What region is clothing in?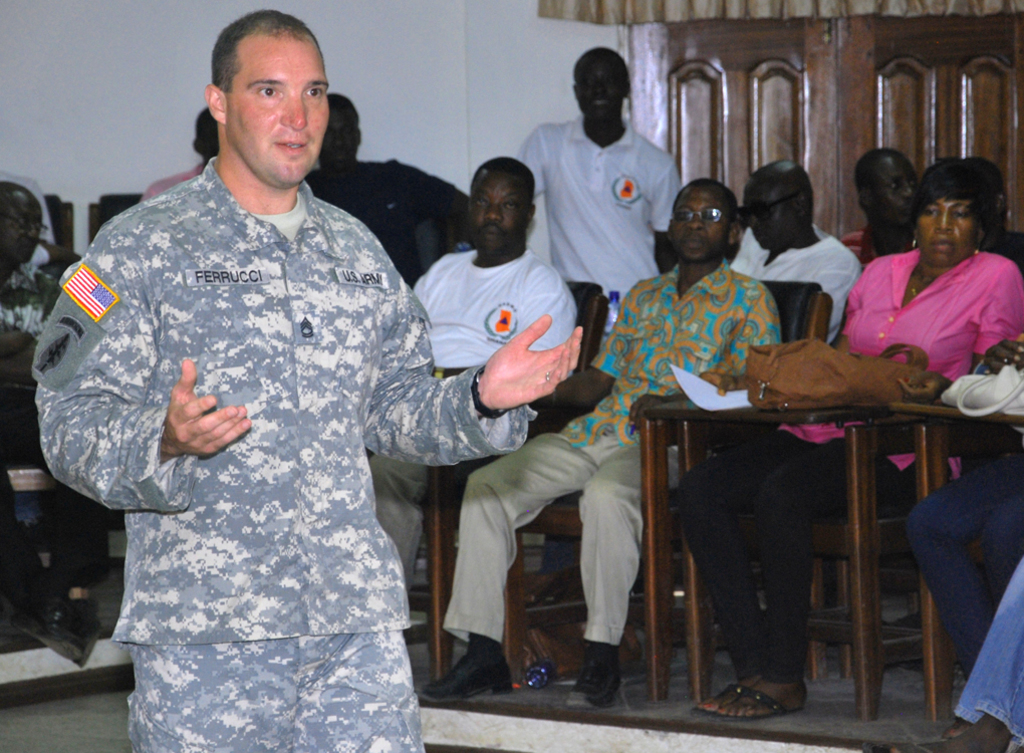
left=29, top=123, right=483, bottom=726.
